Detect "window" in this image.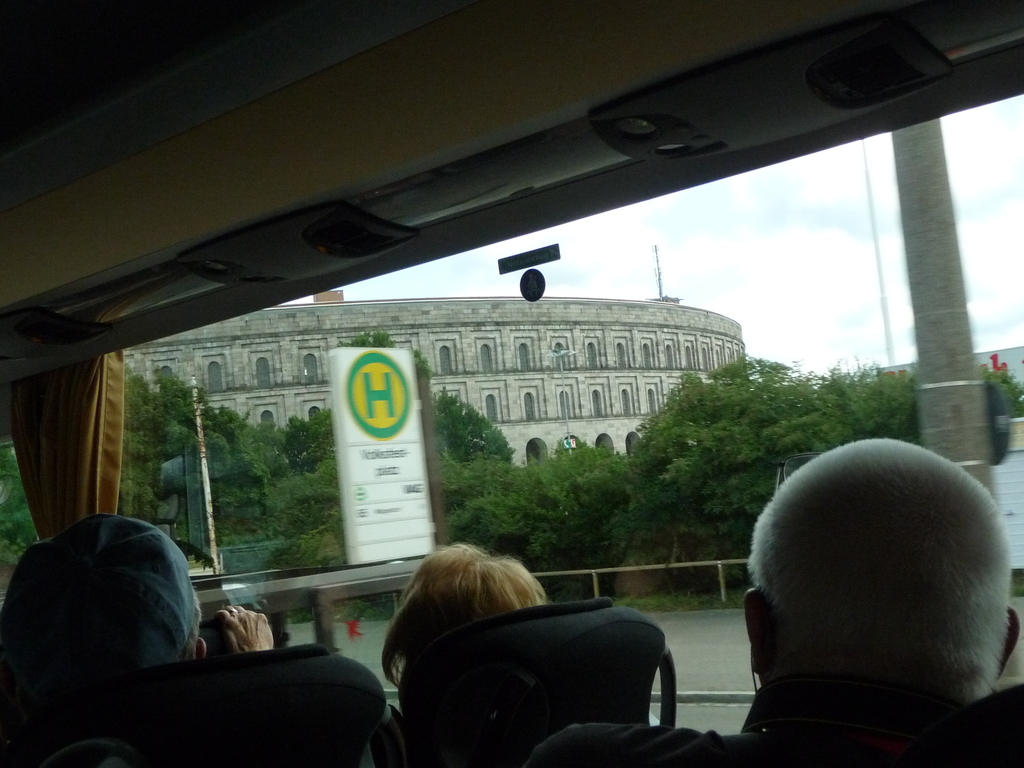
Detection: select_region(644, 338, 657, 371).
